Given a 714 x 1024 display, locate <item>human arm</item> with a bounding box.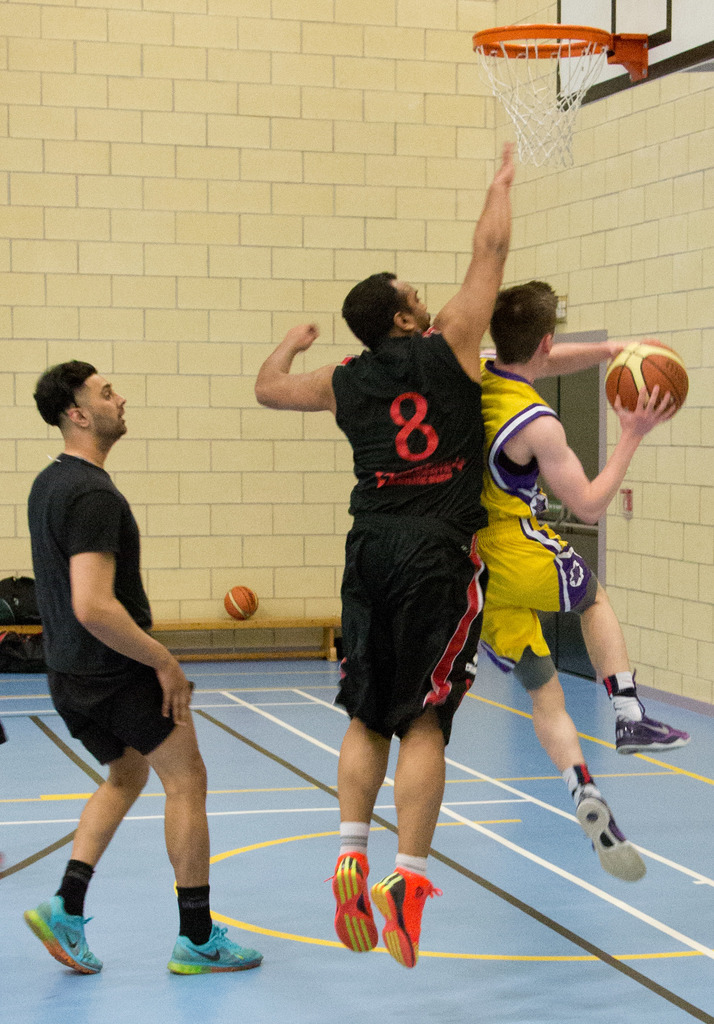
Located: 438/97/562/366.
